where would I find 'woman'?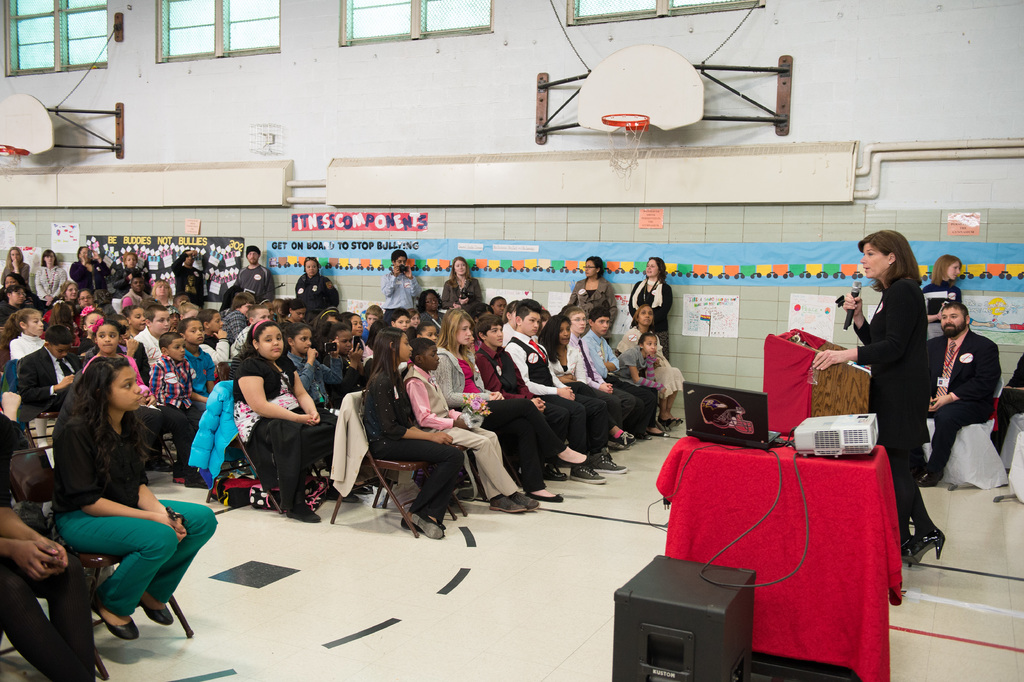
At locate(33, 247, 72, 304).
